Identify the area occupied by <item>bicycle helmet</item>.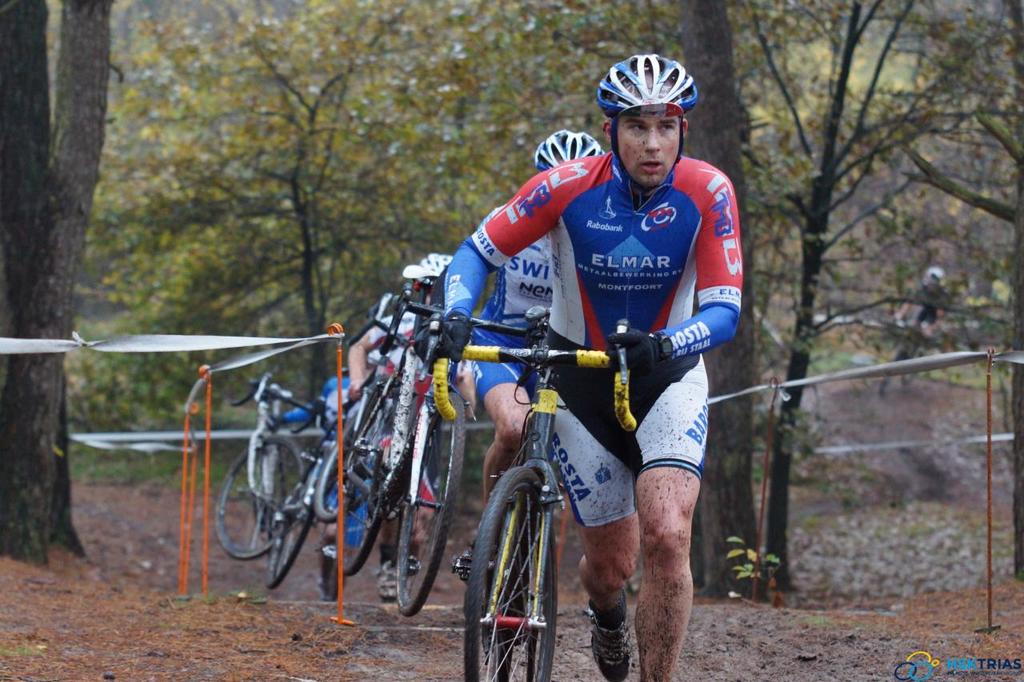
Area: locate(531, 127, 601, 164).
